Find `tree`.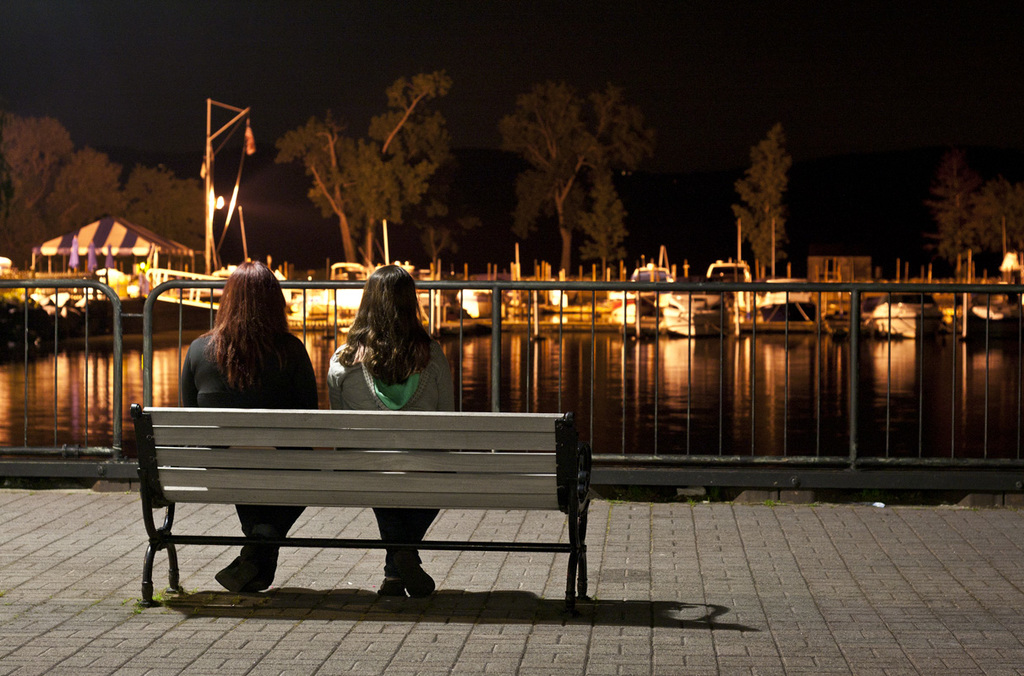
(928, 123, 1023, 289).
